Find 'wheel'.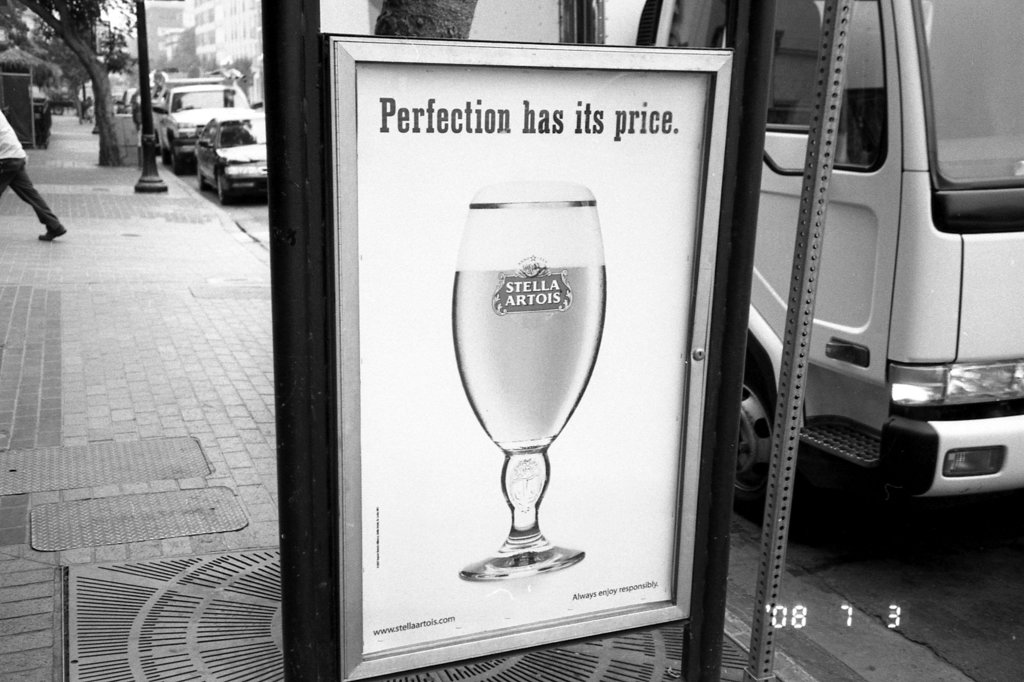
735/351/774/519.
